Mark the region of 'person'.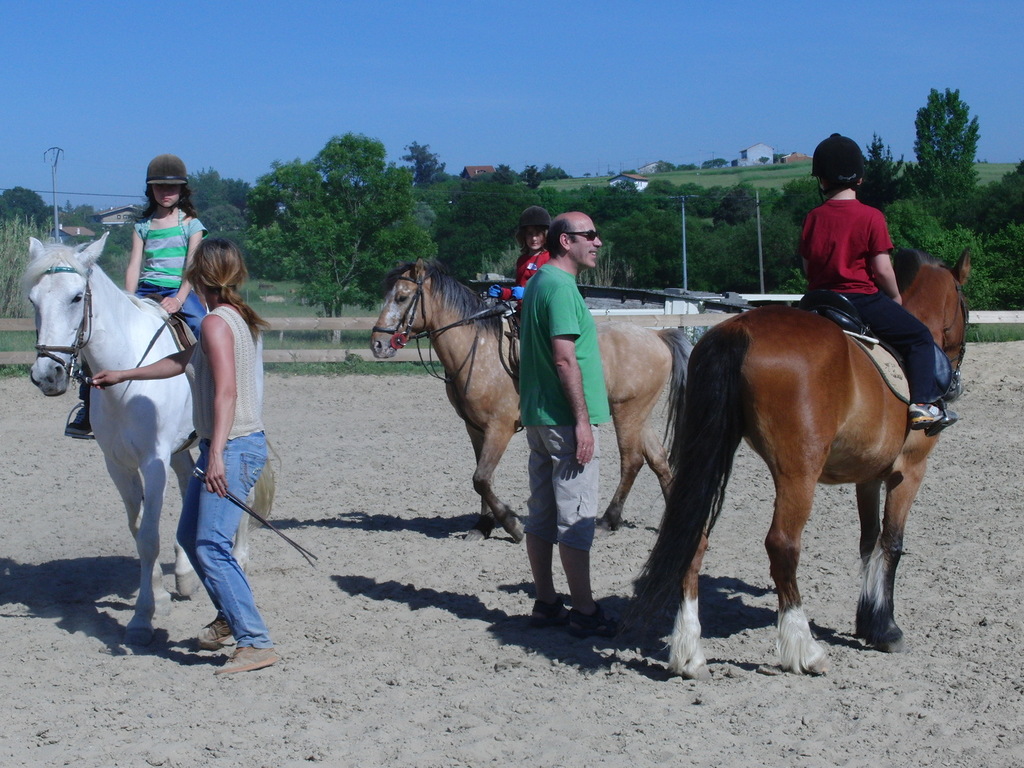
Region: <bbox>483, 201, 550, 320</bbox>.
